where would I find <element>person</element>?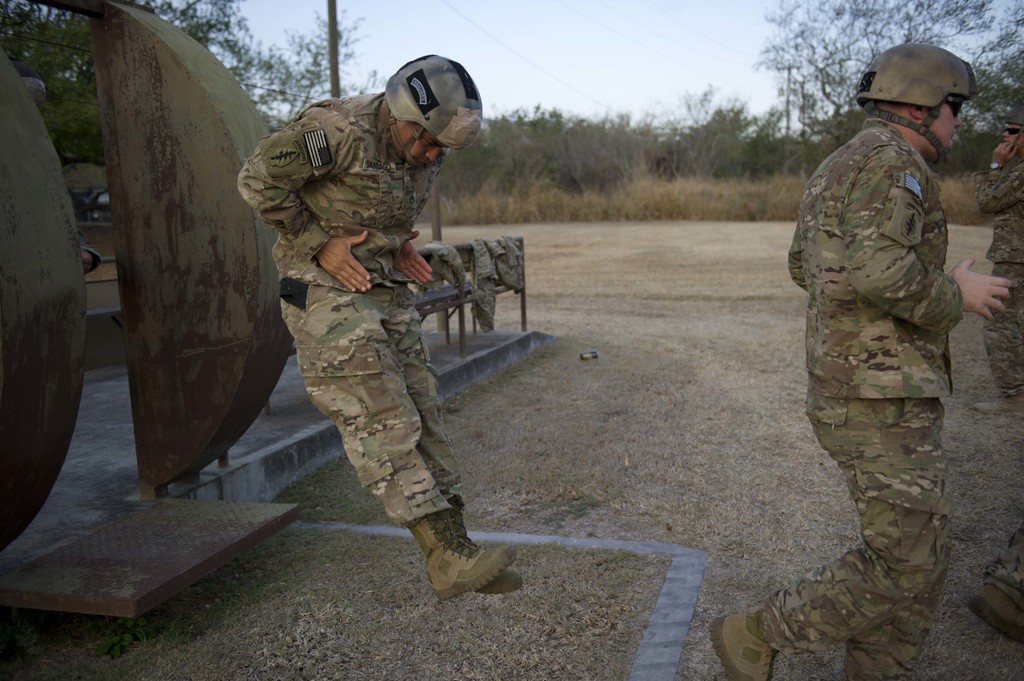
At rect(970, 524, 1023, 650).
